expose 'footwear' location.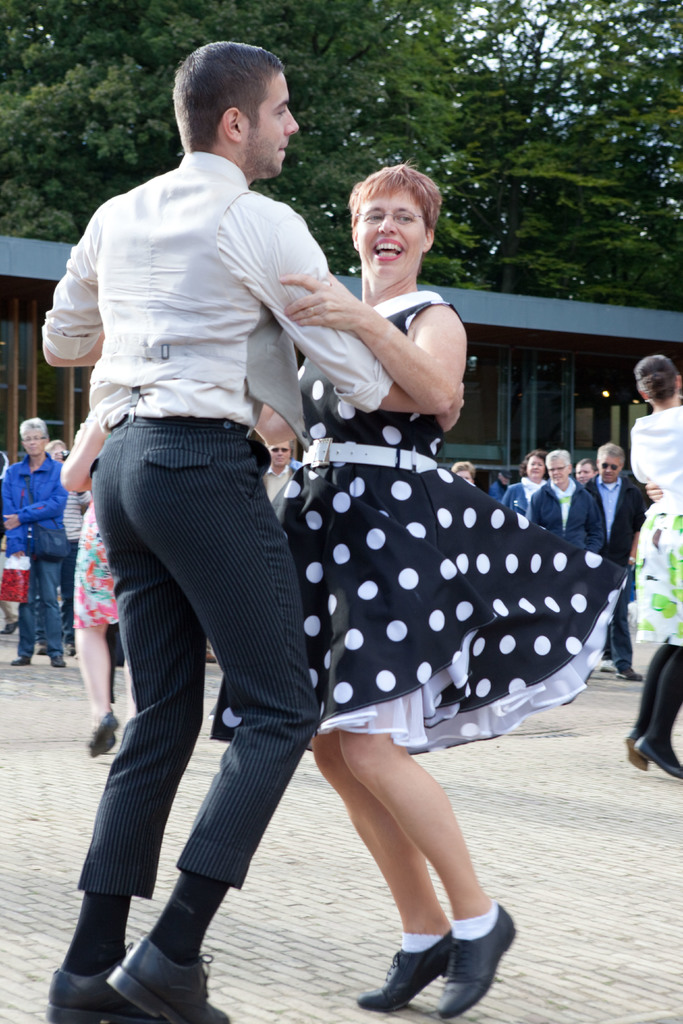
Exposed at region(52, 960, 222, 1023).
